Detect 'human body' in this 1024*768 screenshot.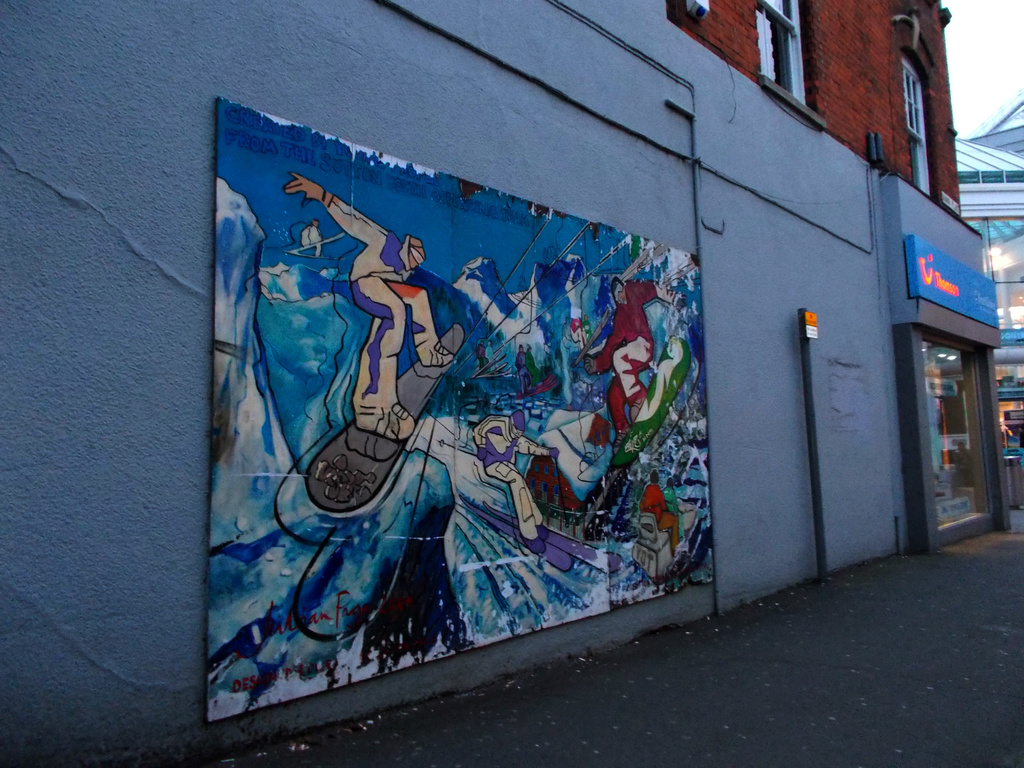
Detection: pyautogui.locateOnScreen(579, 271, 683, 447).
